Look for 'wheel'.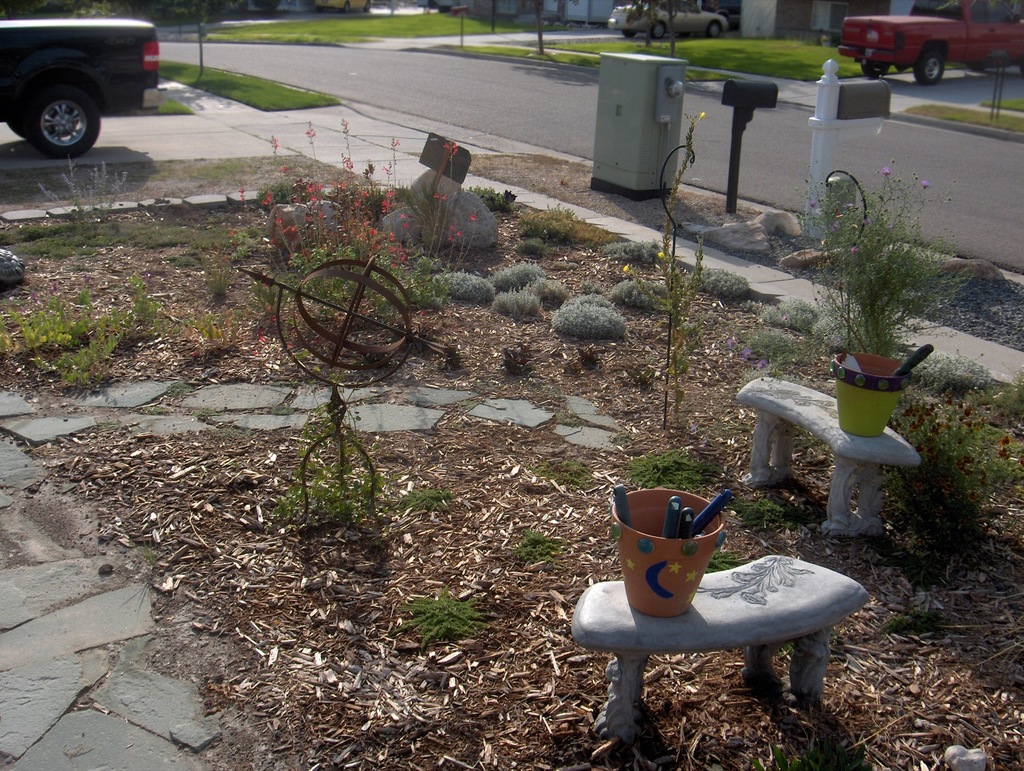
Found: (6,52,93,145).
